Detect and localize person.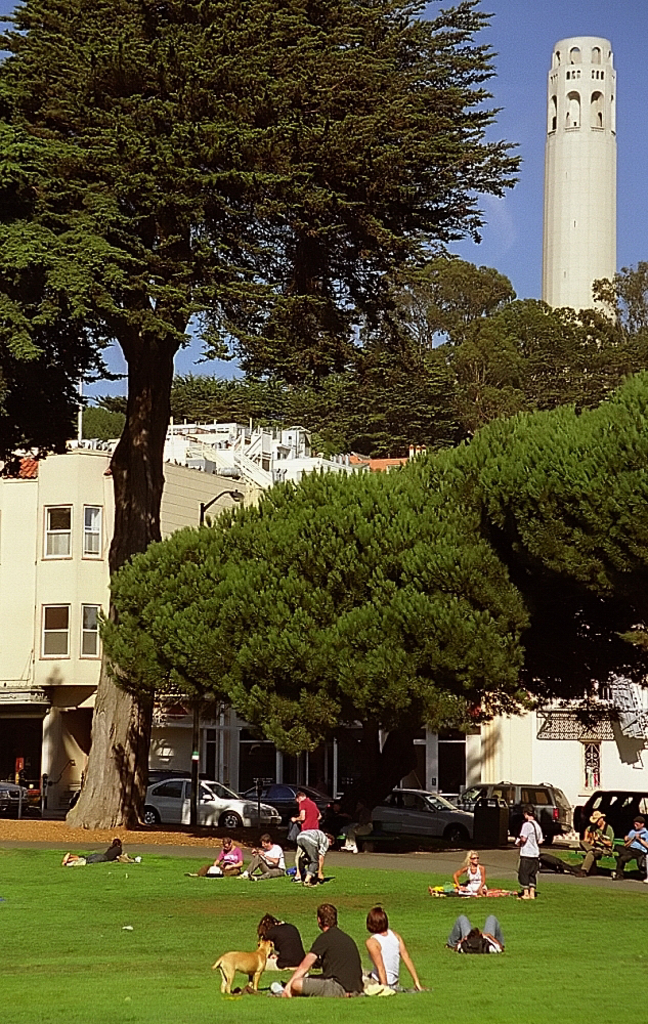
Localized at (x1=251, y1=911, x2=309, y2=968).
